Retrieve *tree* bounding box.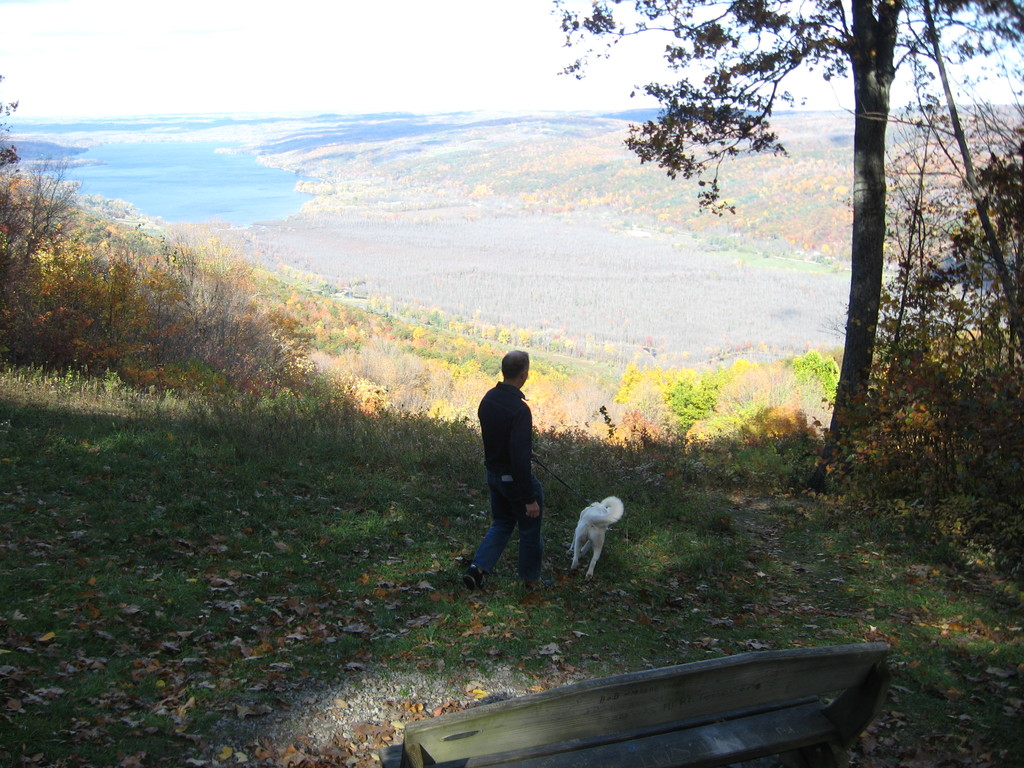
Bounding box: x1=538, y1=0, x2=1023, y2=460.
